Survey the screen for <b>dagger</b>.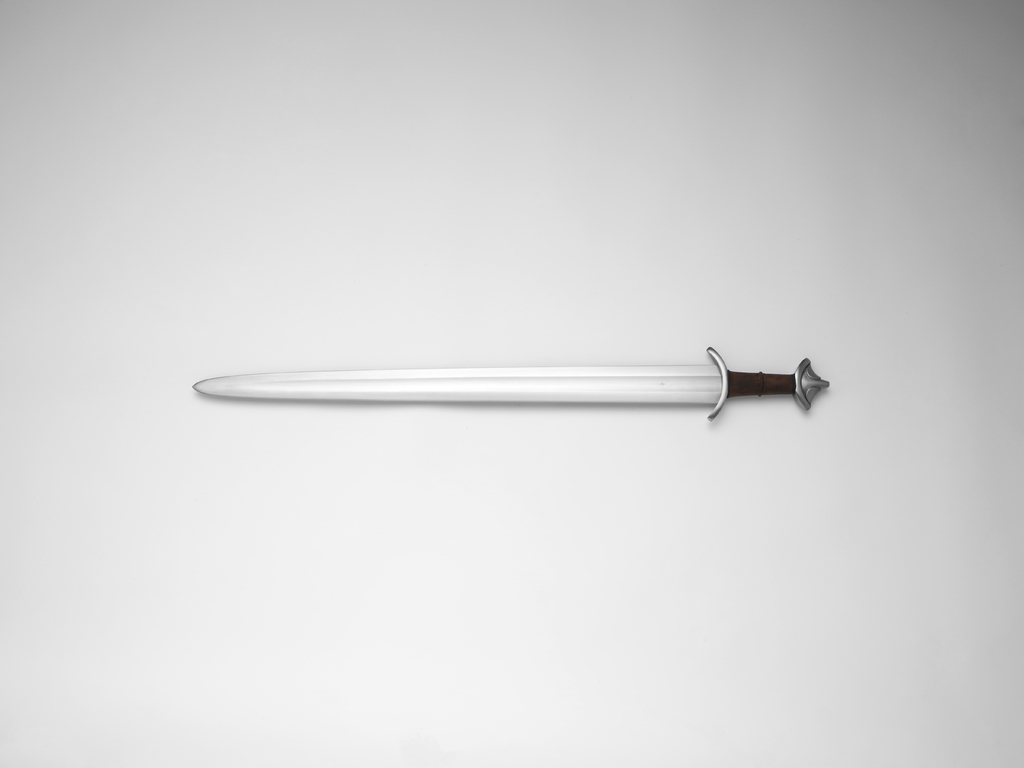
Survey found: bbox(192, 343, 832, 420).
